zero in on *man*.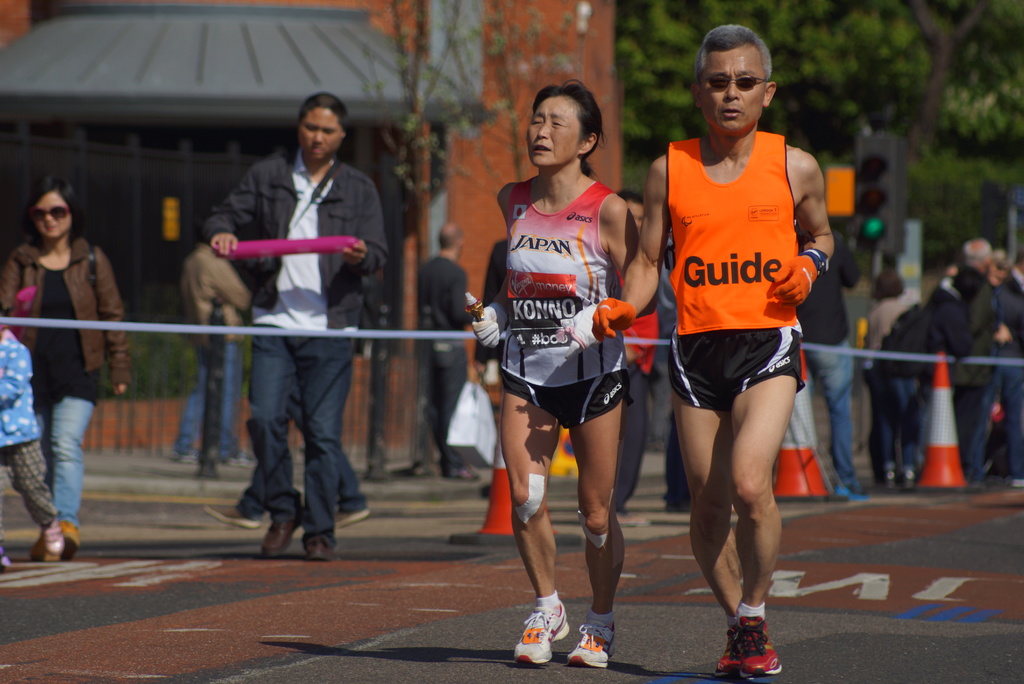
Zeroed in: bbox=[203, 92, 378, 562].
